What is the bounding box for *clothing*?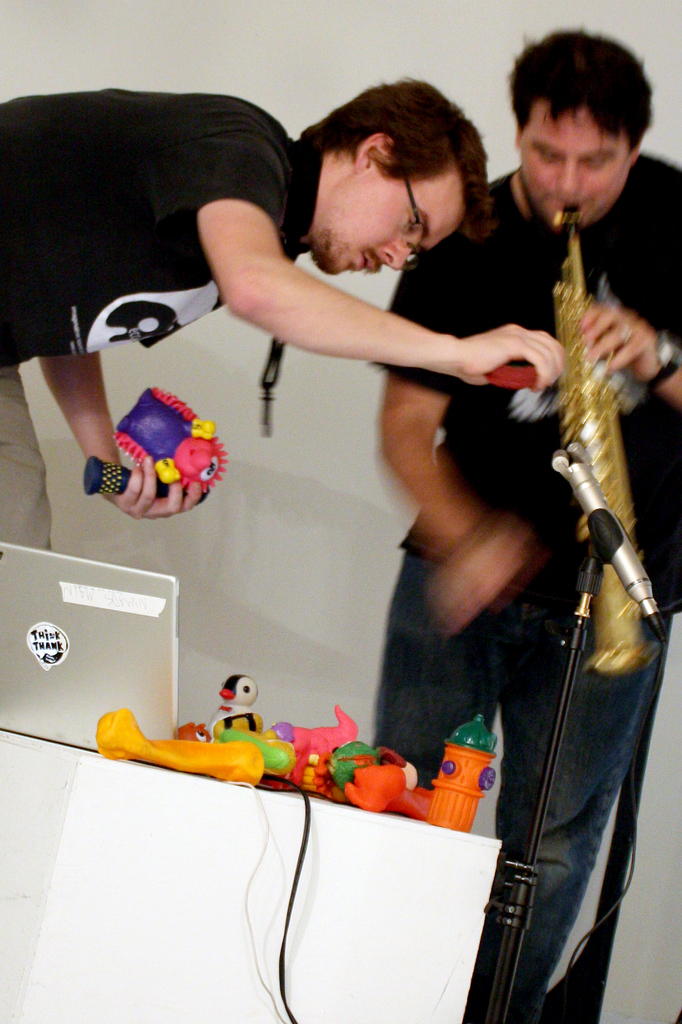
select_region(374, 155, 681, 1023).
